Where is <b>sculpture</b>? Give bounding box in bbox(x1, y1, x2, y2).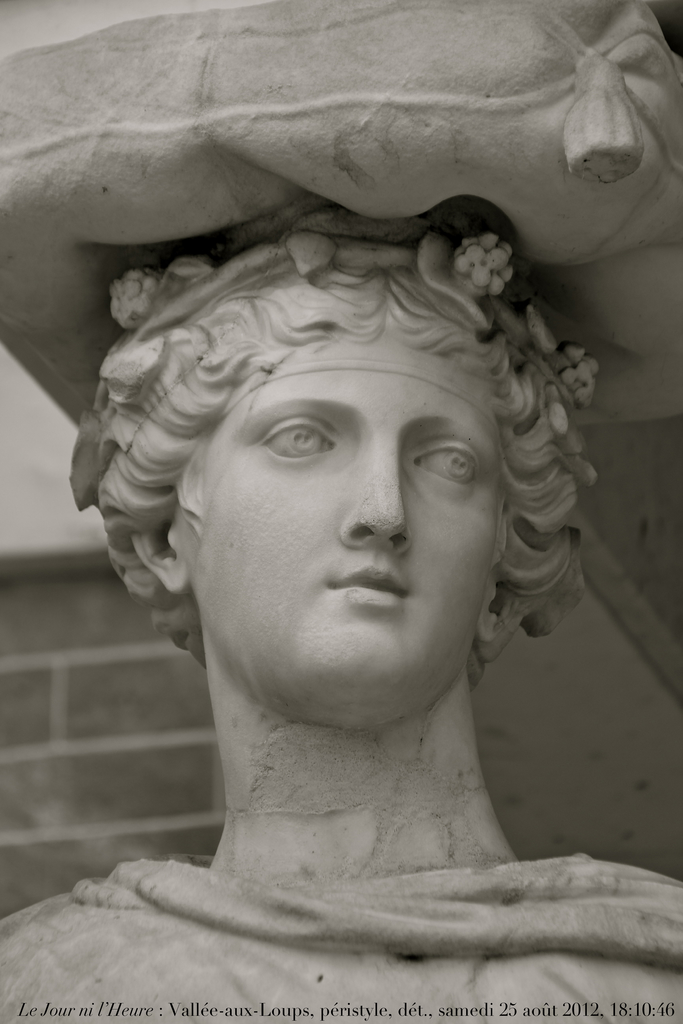
bbox(0, 0, 682, 1023).
